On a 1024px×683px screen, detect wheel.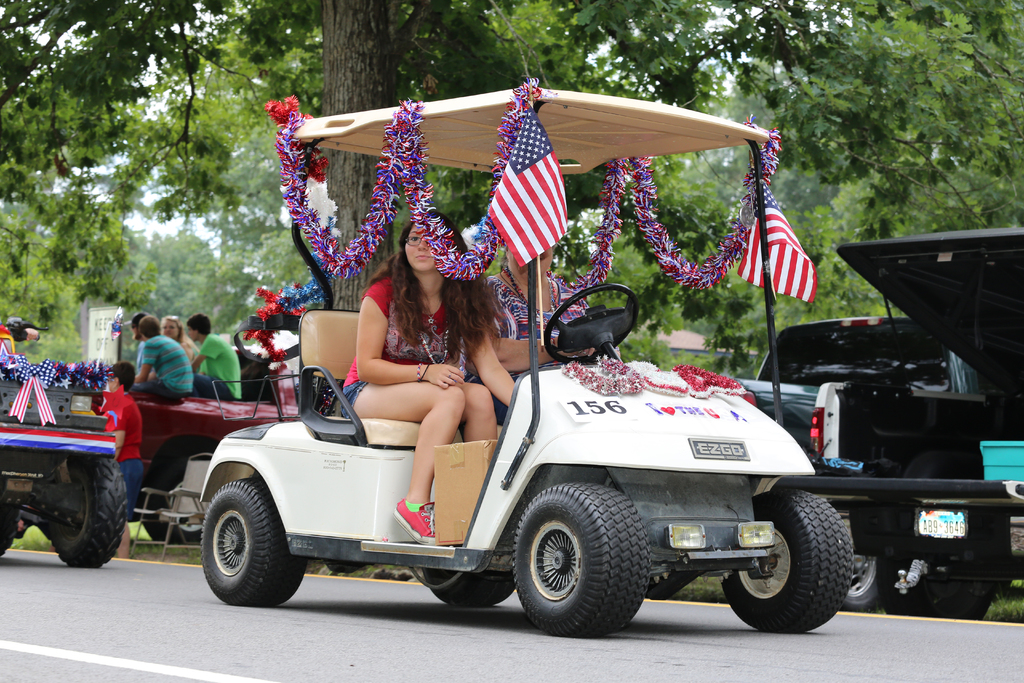
bbox=[509, 483, 652, 643].
